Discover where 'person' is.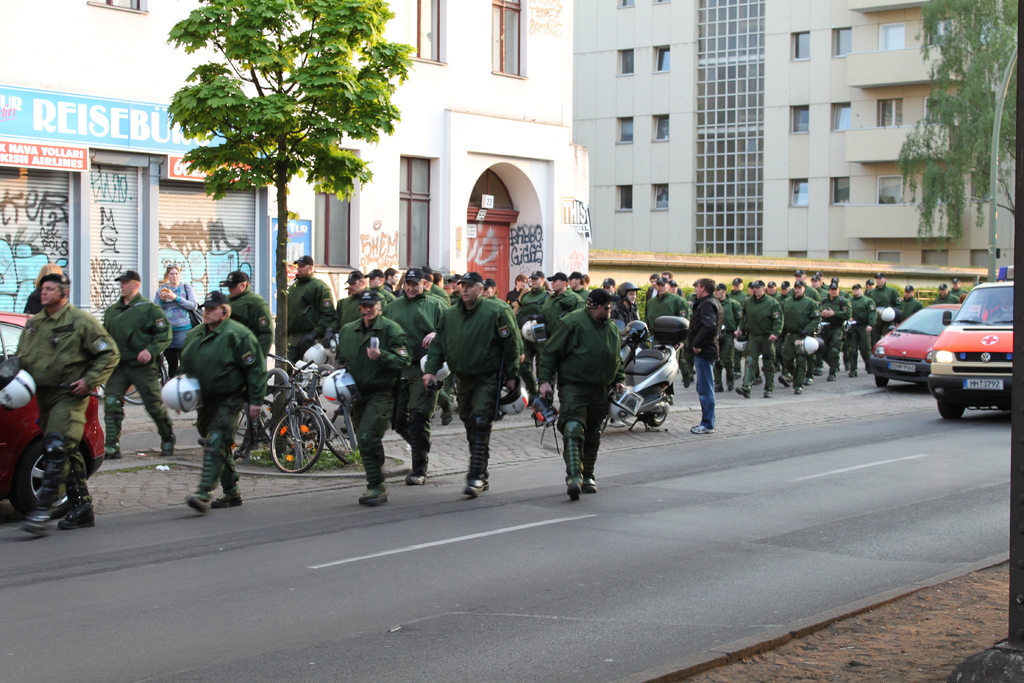
Discovered at [left=106, top=270, right=179, bottom=456].
